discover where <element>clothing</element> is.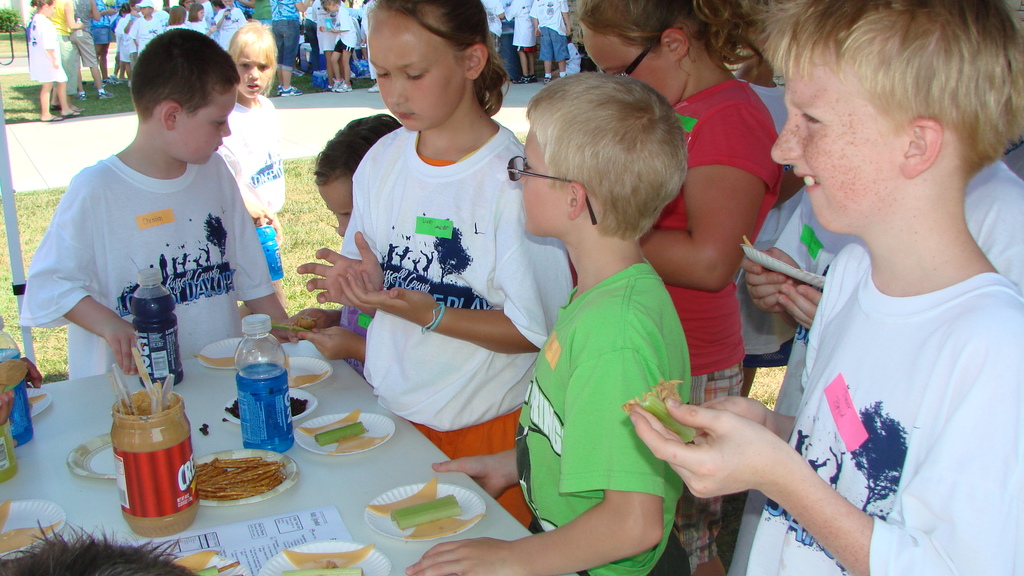
Discovered at 514,257,692,575.
